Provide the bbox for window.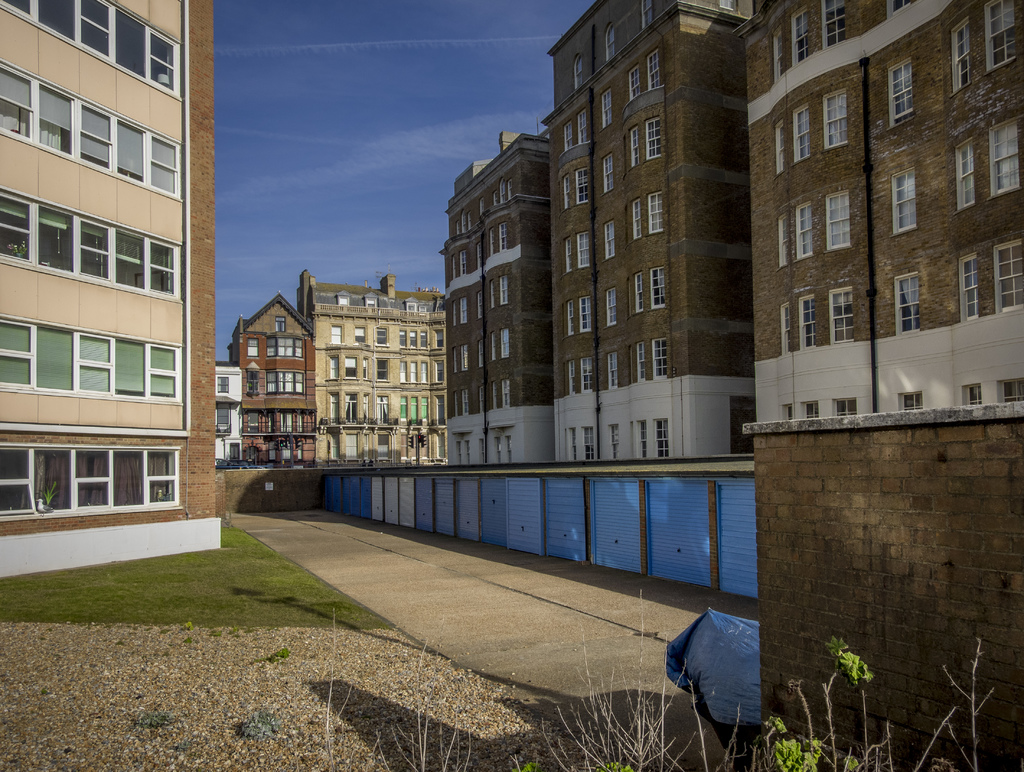
[614, 427, 619, 459].
